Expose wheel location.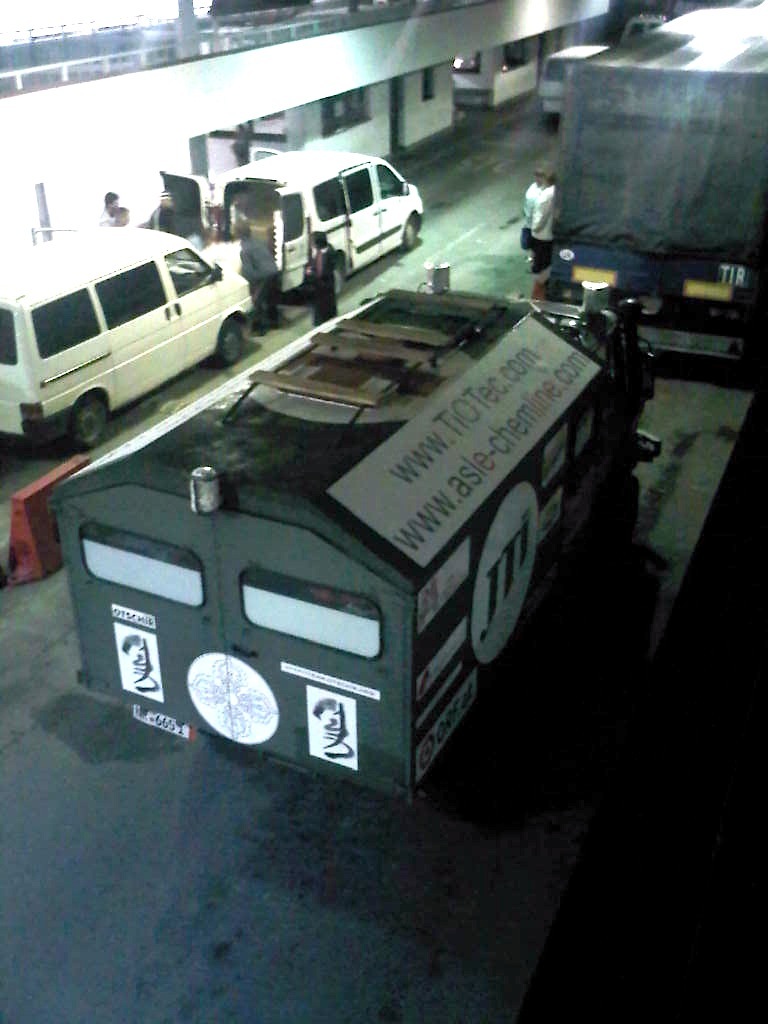
Exposed at bbox(213, 319, 245, 366).
